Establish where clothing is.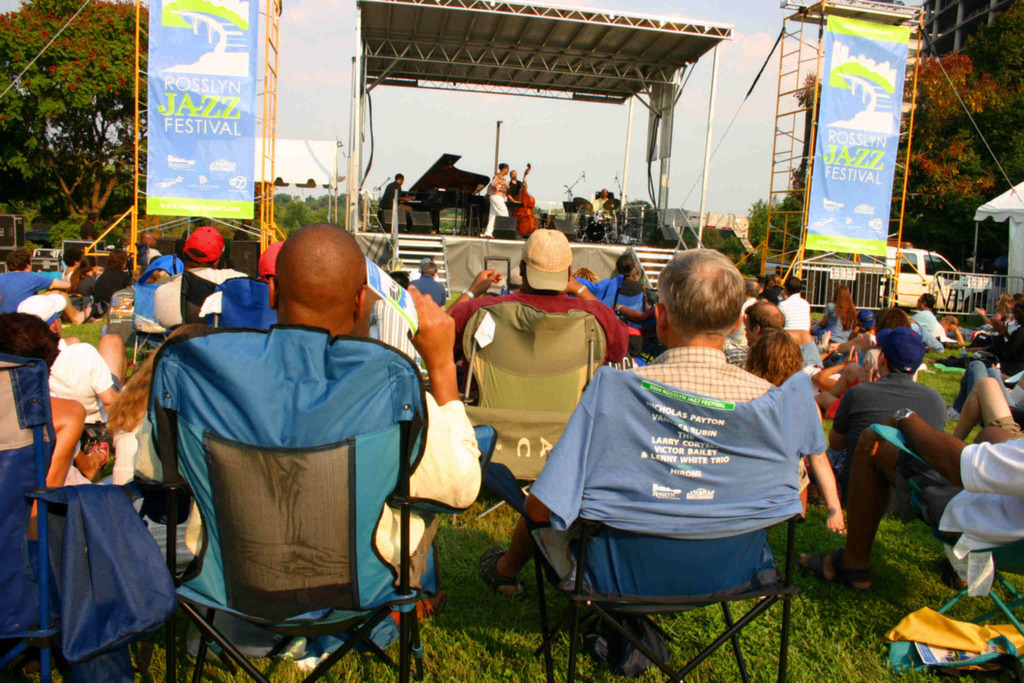
Established at (632,348,773,401).
